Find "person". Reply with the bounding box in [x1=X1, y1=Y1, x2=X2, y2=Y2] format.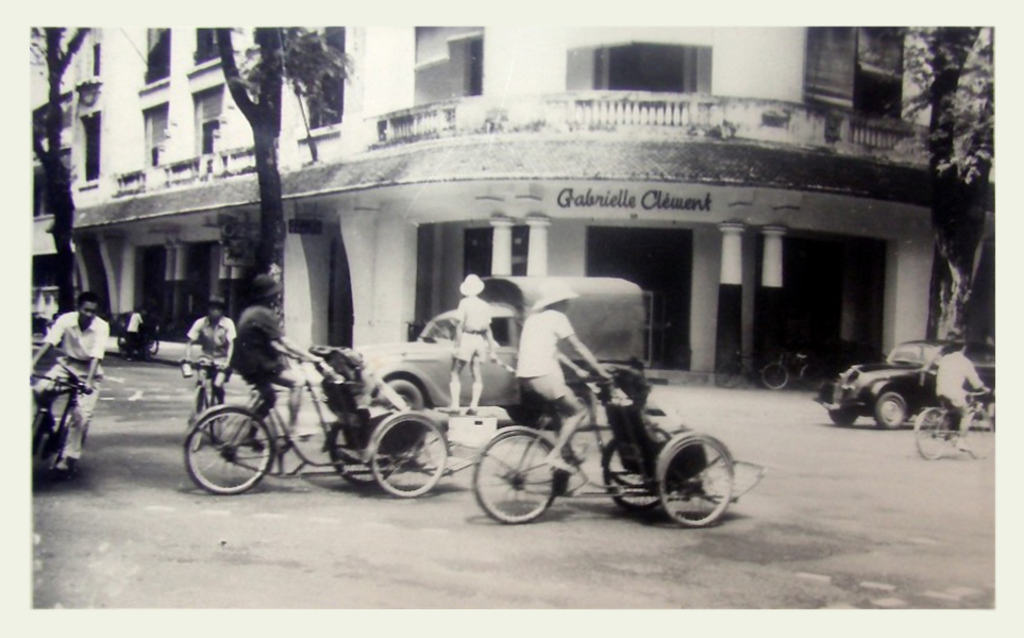
[x1=931, y1=333, x2=992, y2=454].
